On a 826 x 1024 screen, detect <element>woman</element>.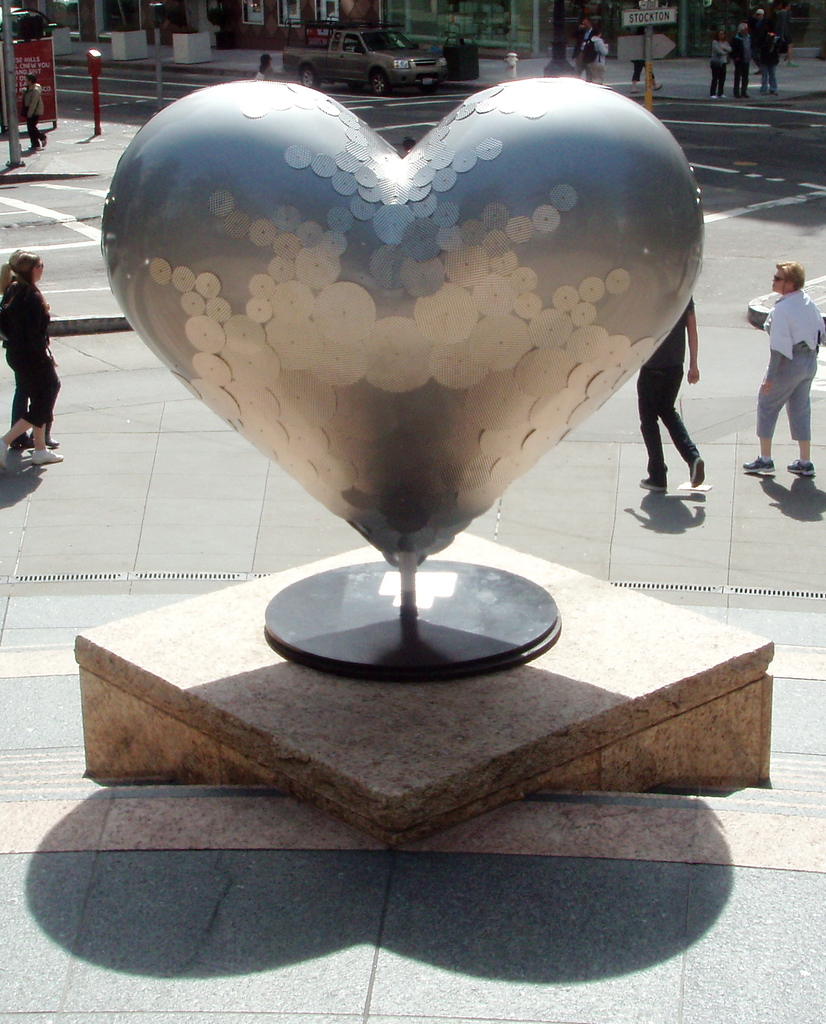
(x1=0, y1=243, x2=62, y2=451).
